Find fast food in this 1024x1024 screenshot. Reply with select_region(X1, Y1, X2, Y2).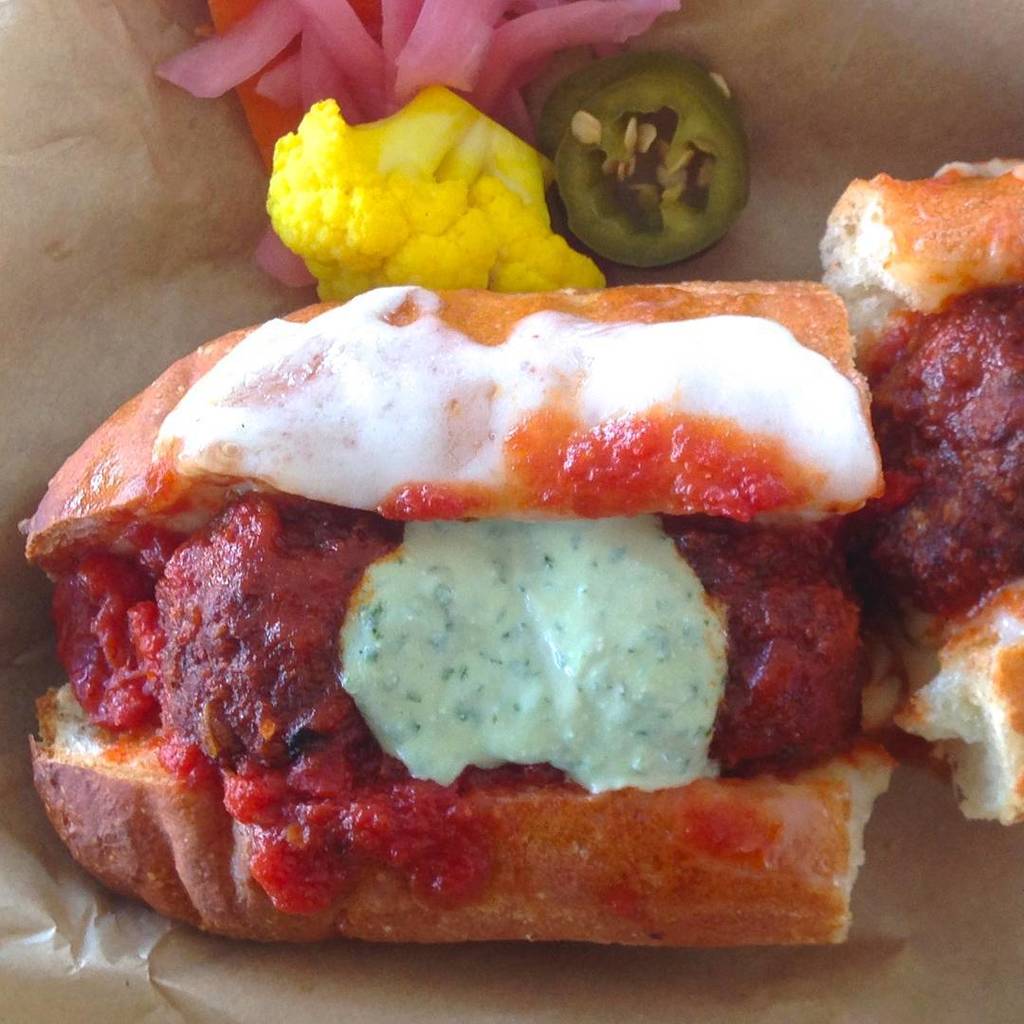
select_region(819, 160, 1023, 827).
